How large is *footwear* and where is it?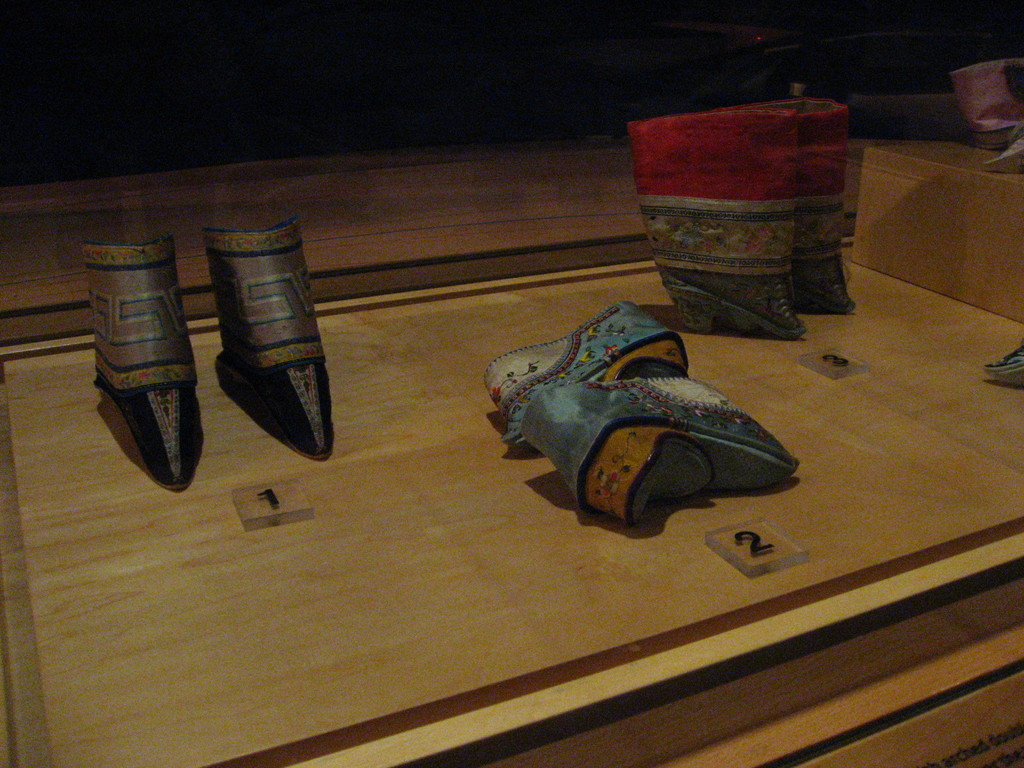
Bounding box: 202/225/330/468.
